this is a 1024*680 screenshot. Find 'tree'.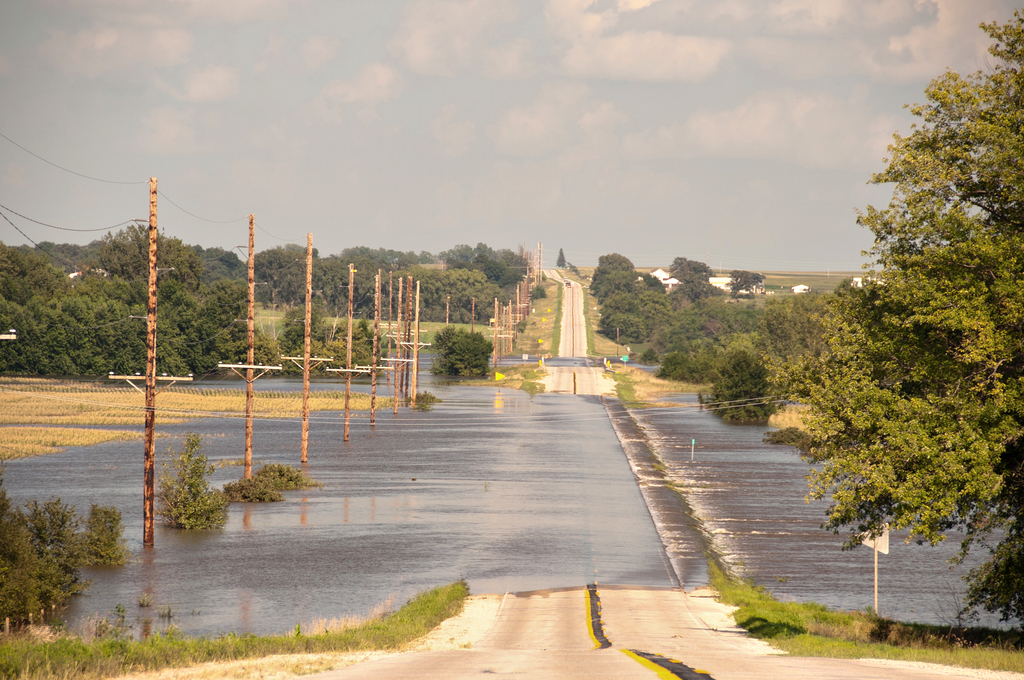
Bounding box: 676 261 717 284.
